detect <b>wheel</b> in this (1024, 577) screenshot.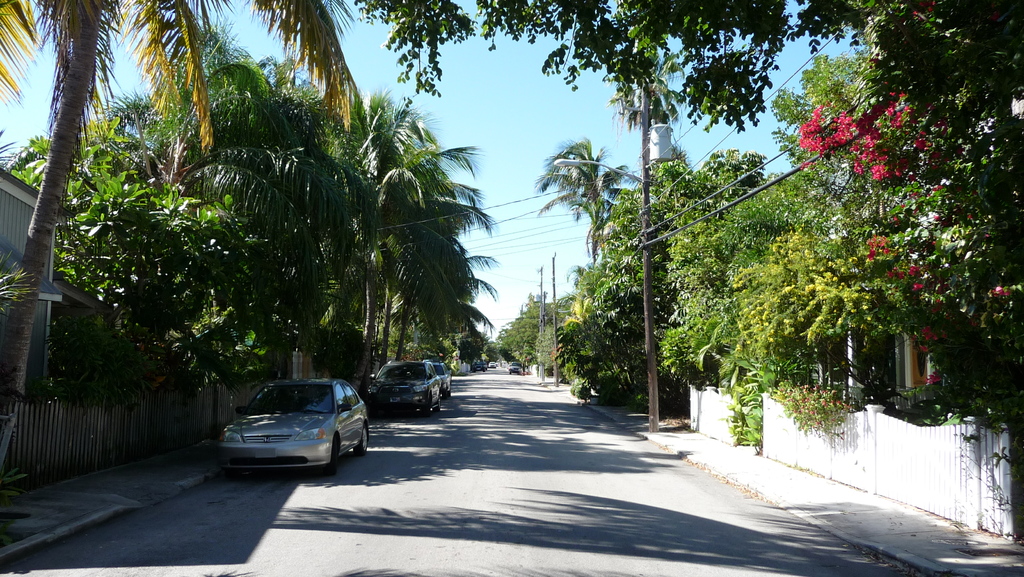
Detection: crop(354, 425, 368, 455).
